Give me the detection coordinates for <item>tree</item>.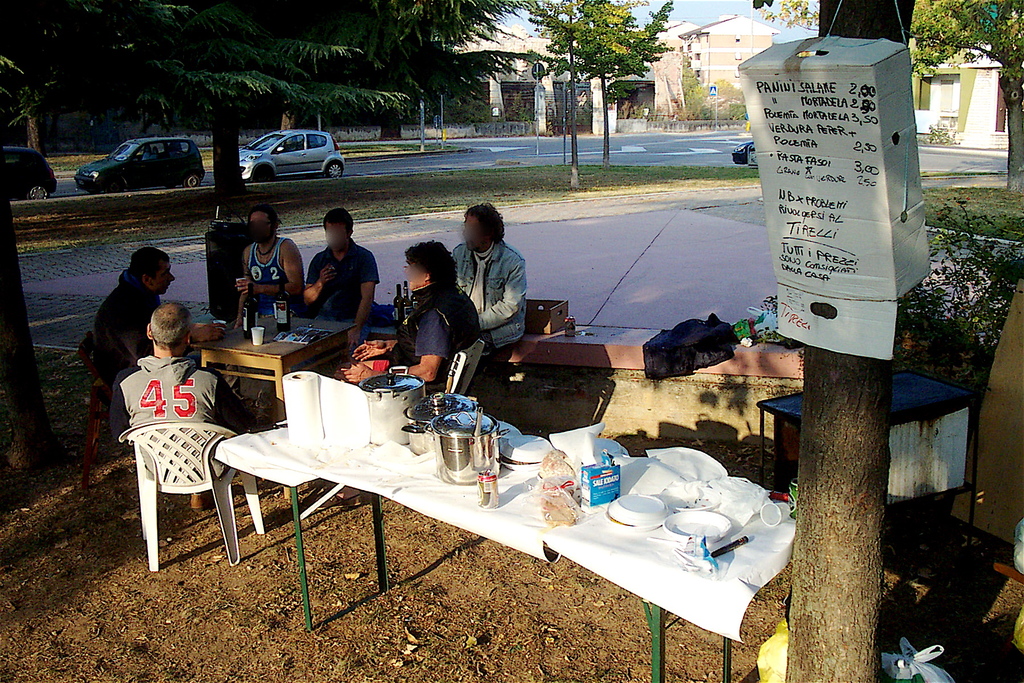
<bbox>684, 60, 709, 117</bbox>.
